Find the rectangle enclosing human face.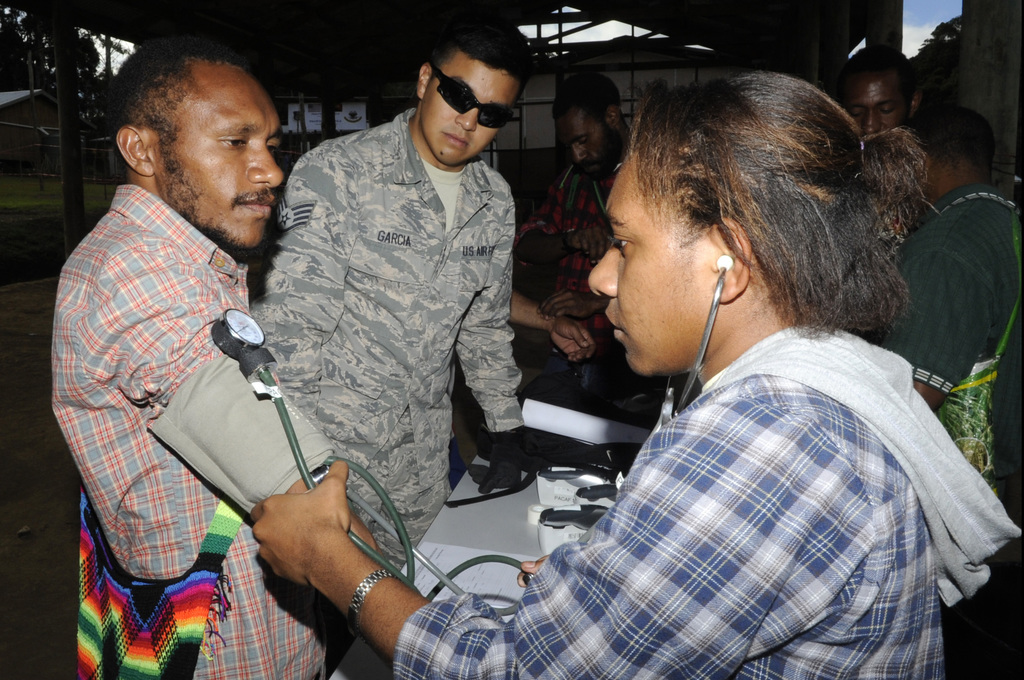
(x1=158, y1=65, x2=289, y2=238).
